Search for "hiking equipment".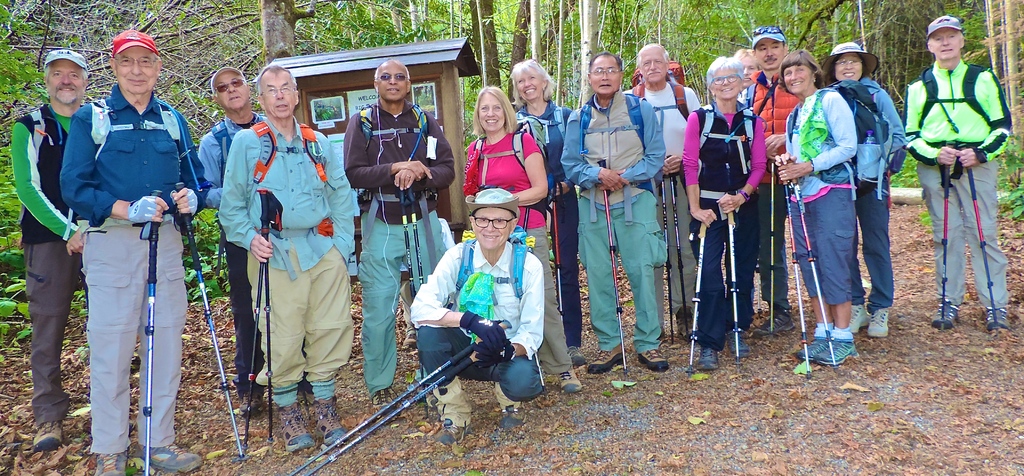
Found at bbox=[659, 173, 677, 348].
